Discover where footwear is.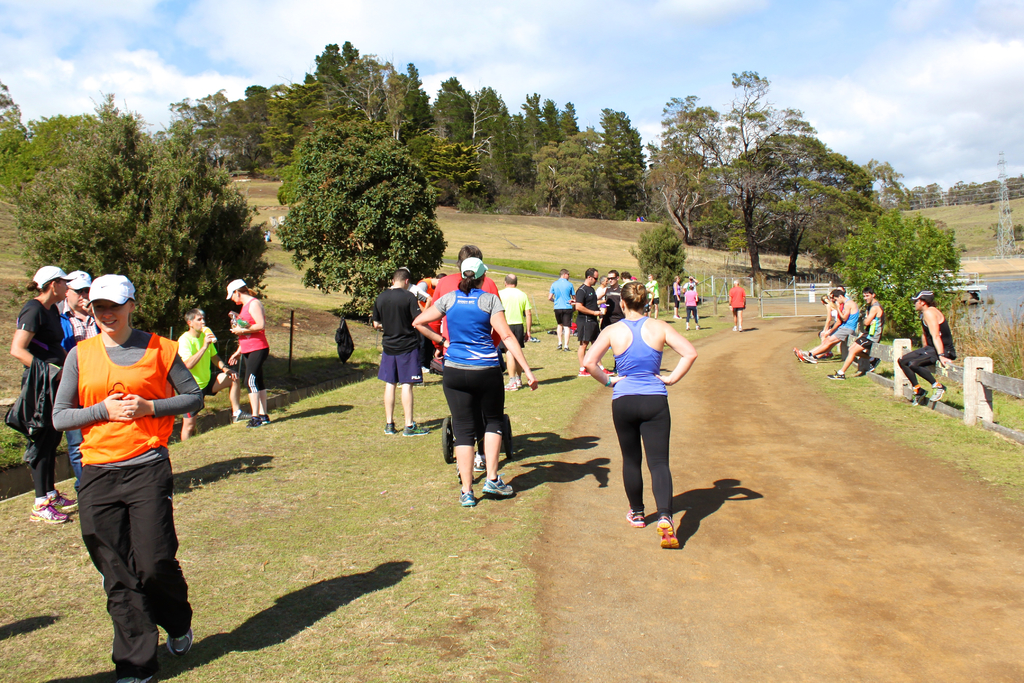
Discovered at x1=576, y1=366, x2=591, y2=377.
